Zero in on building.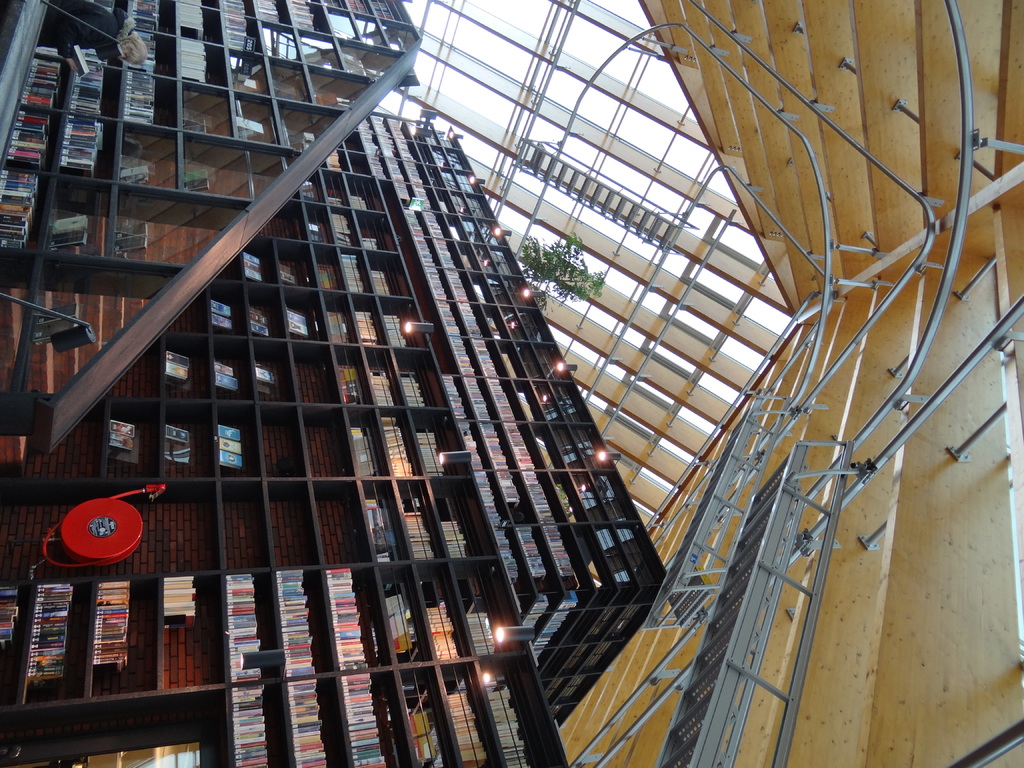
Zeroed in: crop(0, 0, 1023, 767).
